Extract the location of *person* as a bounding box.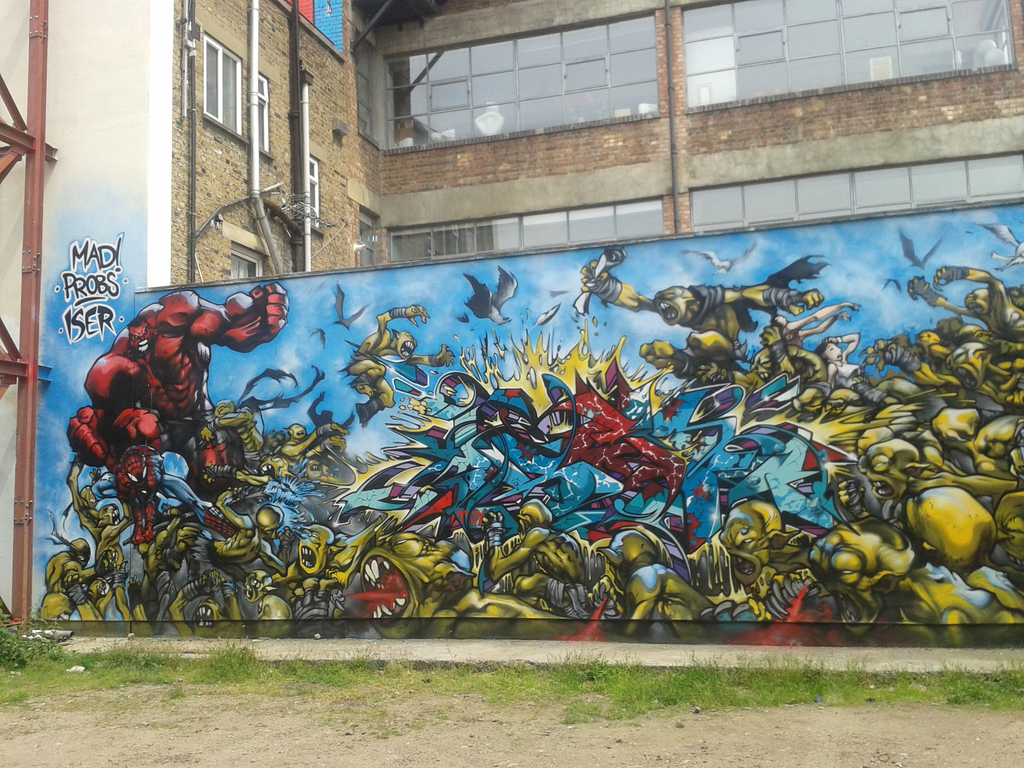
detection(66, 285, 284, 544).
